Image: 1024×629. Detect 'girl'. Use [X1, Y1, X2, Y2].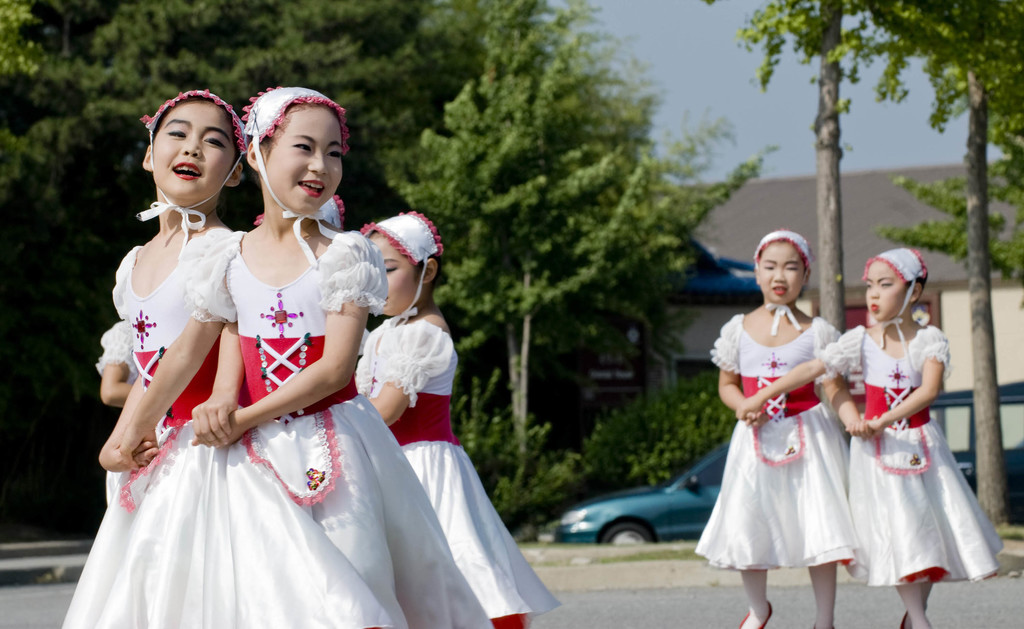
[708, 228, 875, 623].
